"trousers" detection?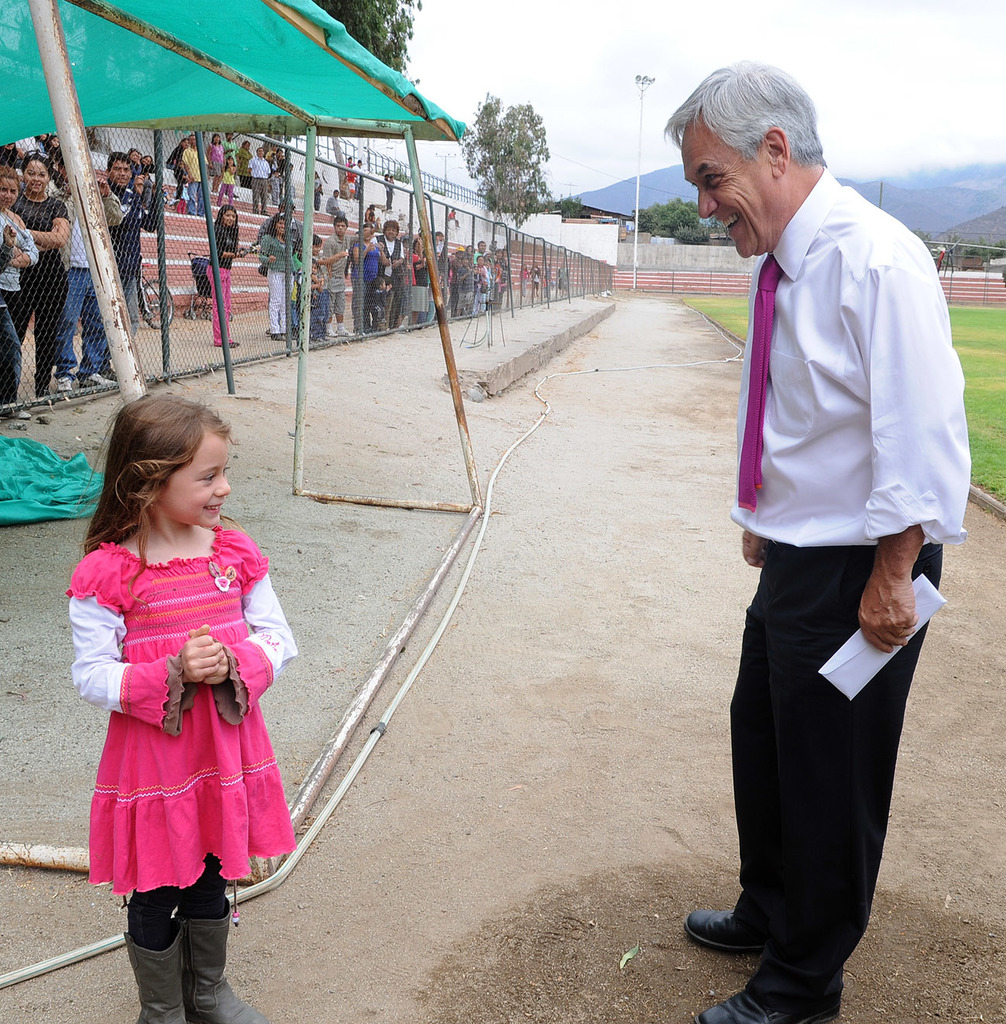
x1=265 y1=270 x2=295 y2=335
